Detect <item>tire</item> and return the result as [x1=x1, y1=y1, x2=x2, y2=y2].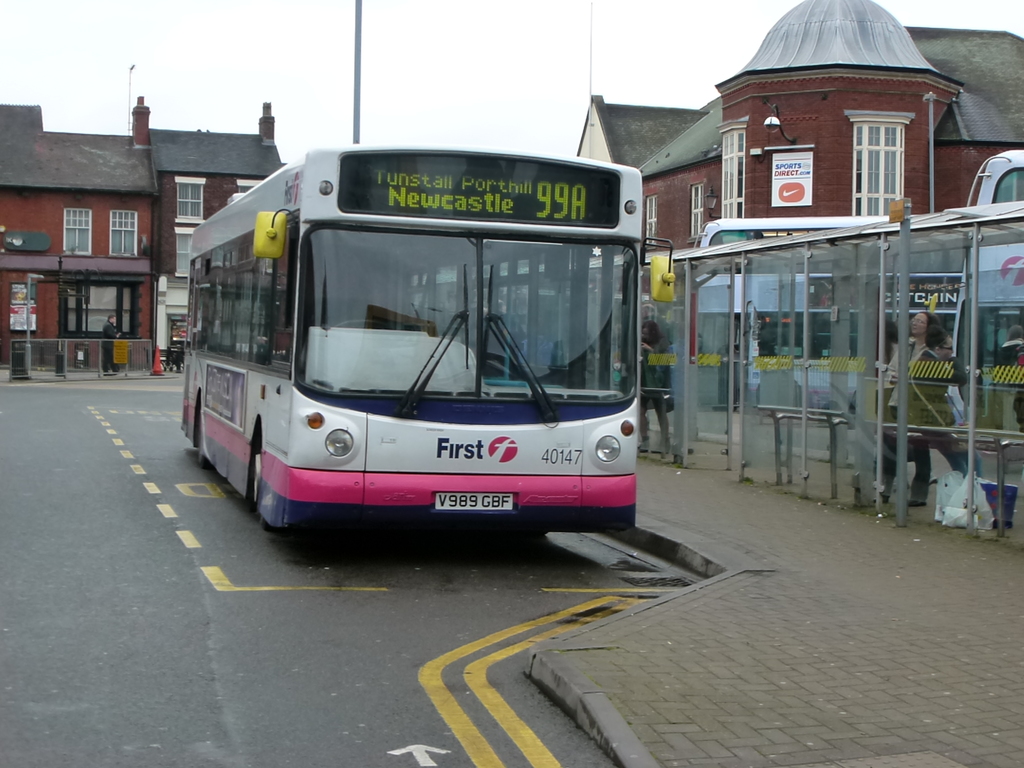
[x1=246, y1=442, x2=294, y2=534].
